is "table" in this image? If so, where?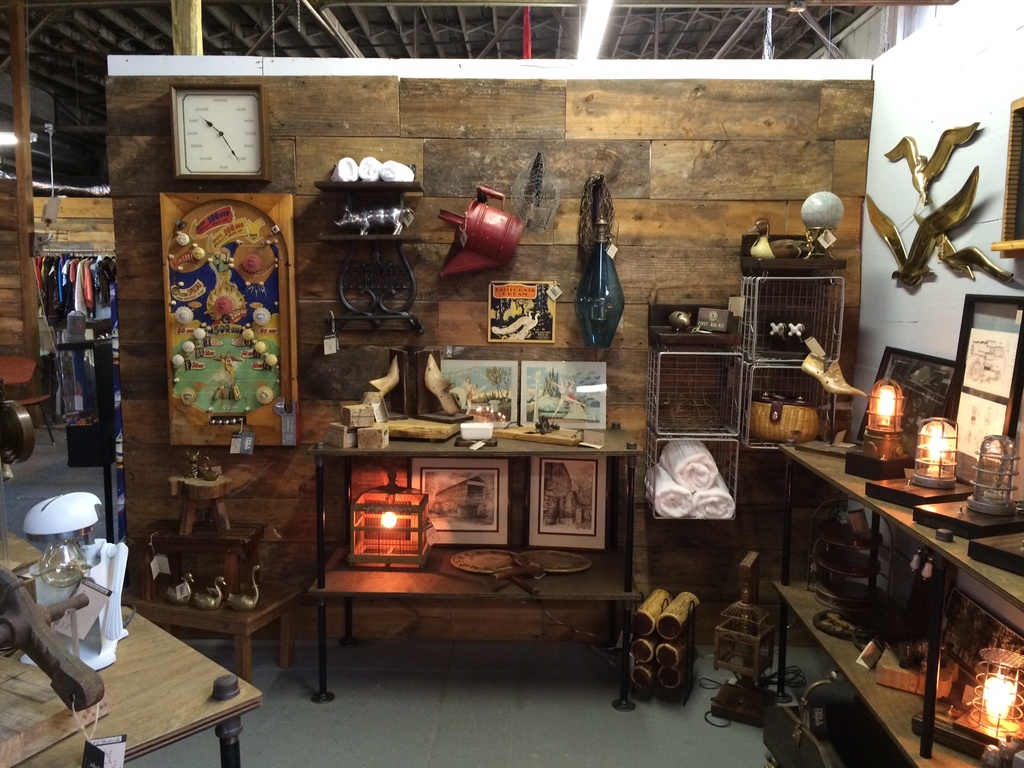
Yes, at 0, 525, 257, 767.
